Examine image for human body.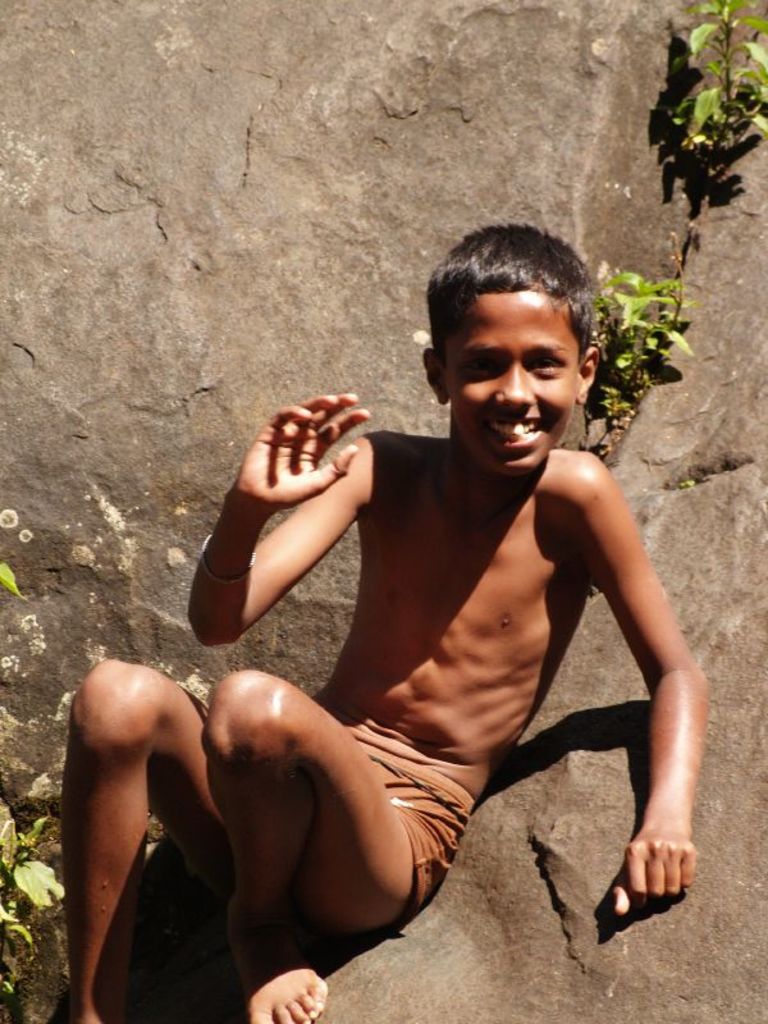
Examination result: <bbox>81, 392, 648, 984</bbox>.
